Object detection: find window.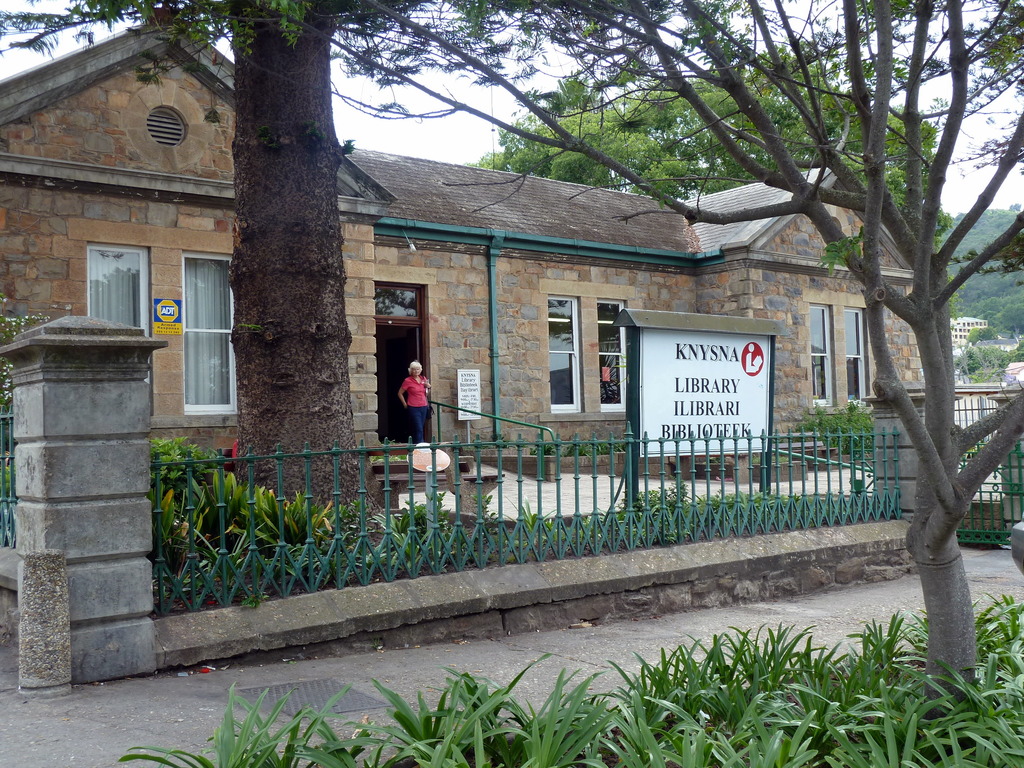
locate(843, 305, 864, 402).
